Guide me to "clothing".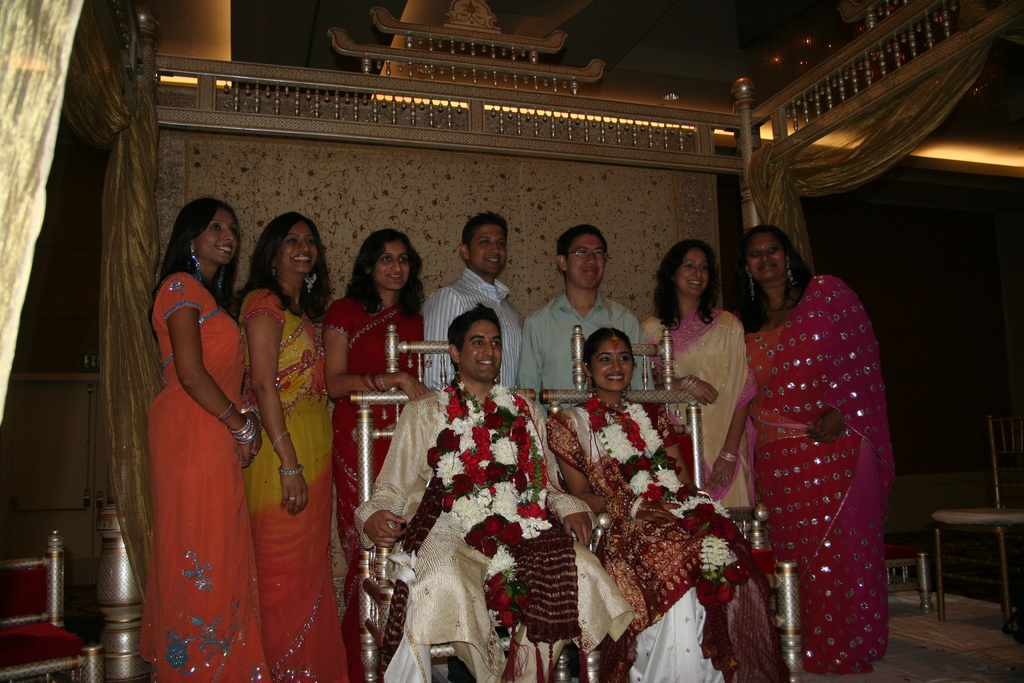
Guidance: [710,289,881,665].
